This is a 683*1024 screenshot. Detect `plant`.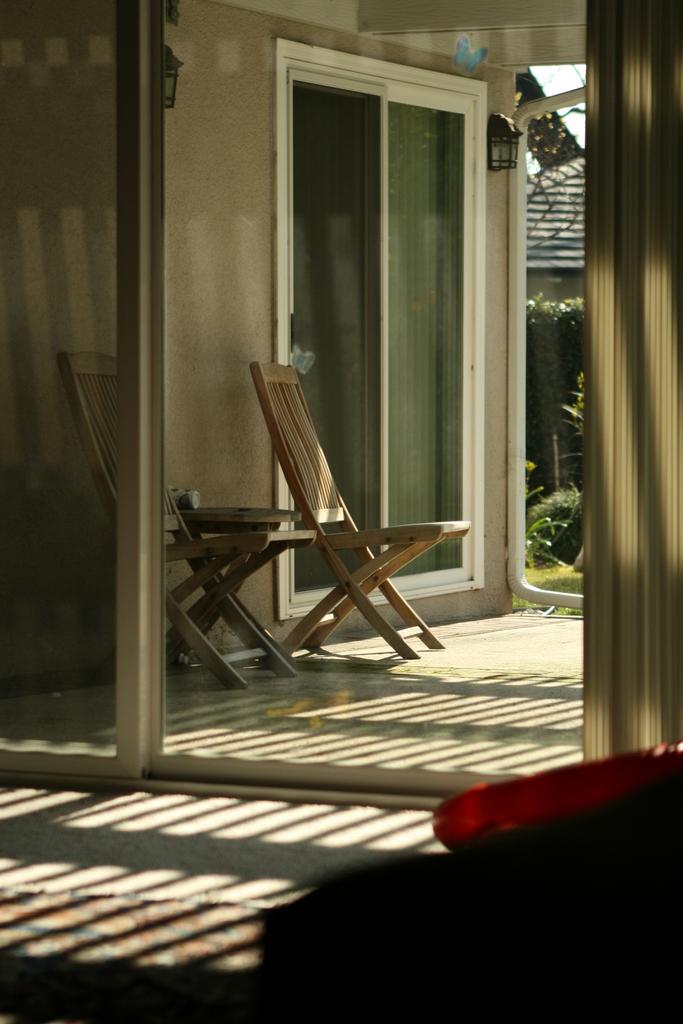
[555, 357, 593, 440].
